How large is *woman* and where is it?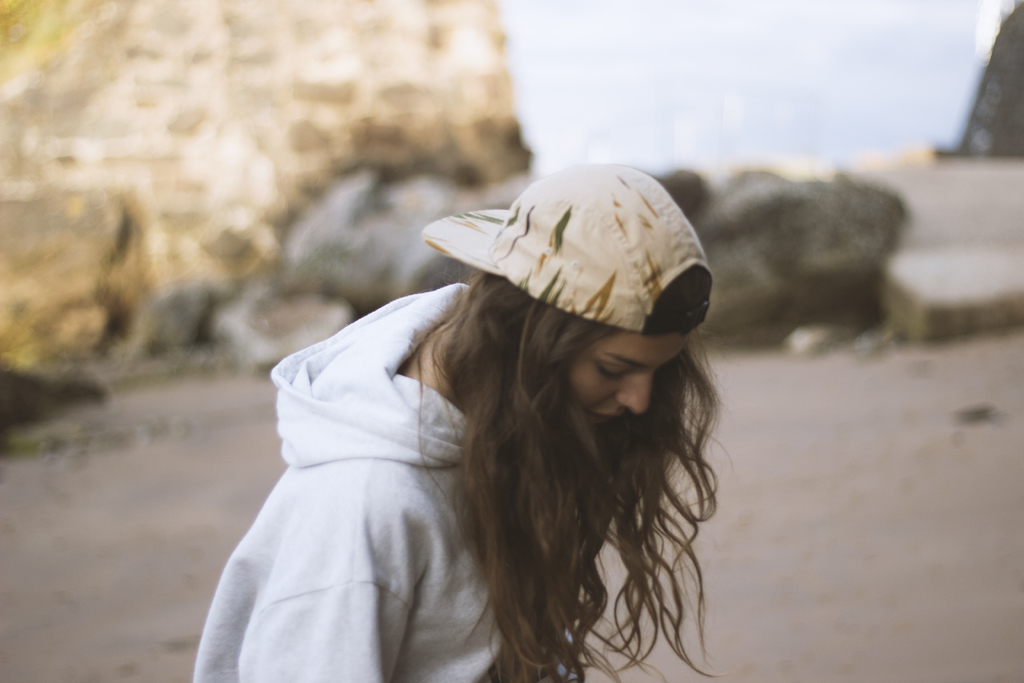
Bounding box: [173, 142, 820, 663].
